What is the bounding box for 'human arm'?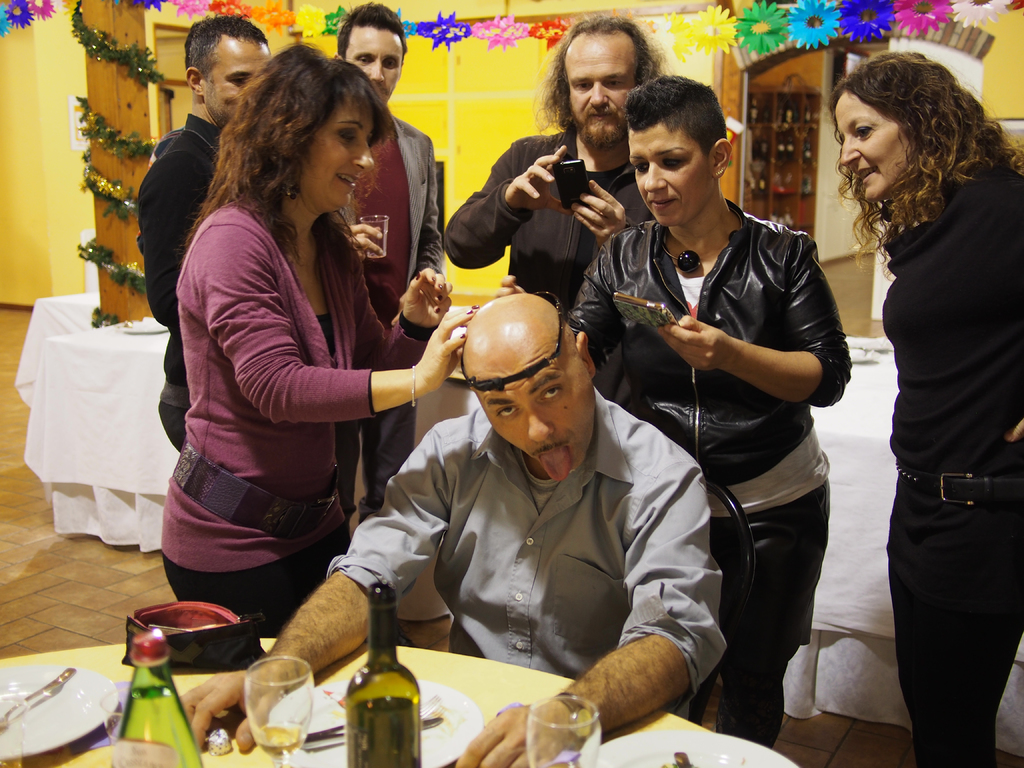
box(651, 285, 853, 434).
